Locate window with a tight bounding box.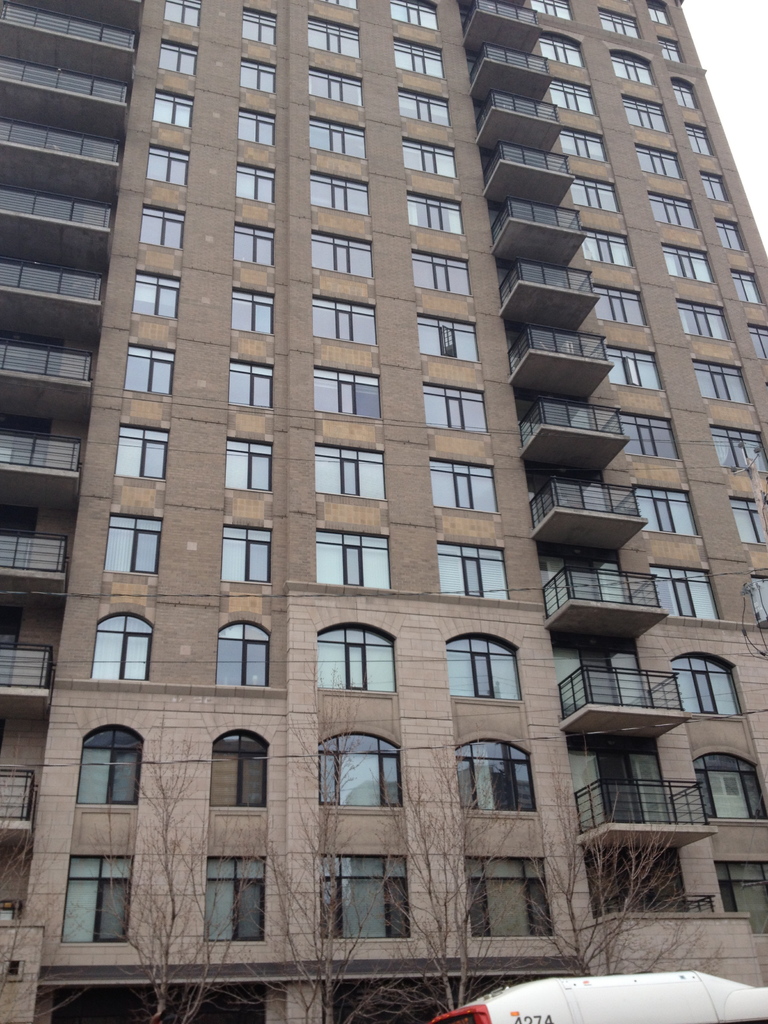
bbox=[443, 632, 525, 702].
